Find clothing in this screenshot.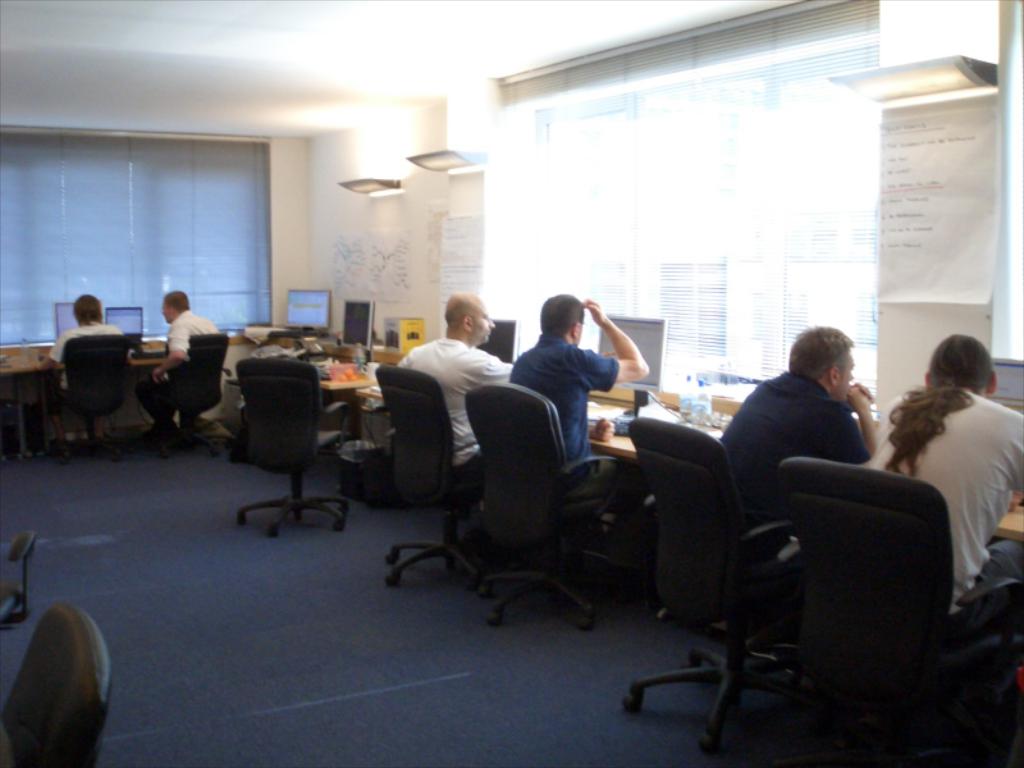
The bounding box for clothing is BBox(863, 385, 1023, 622).
